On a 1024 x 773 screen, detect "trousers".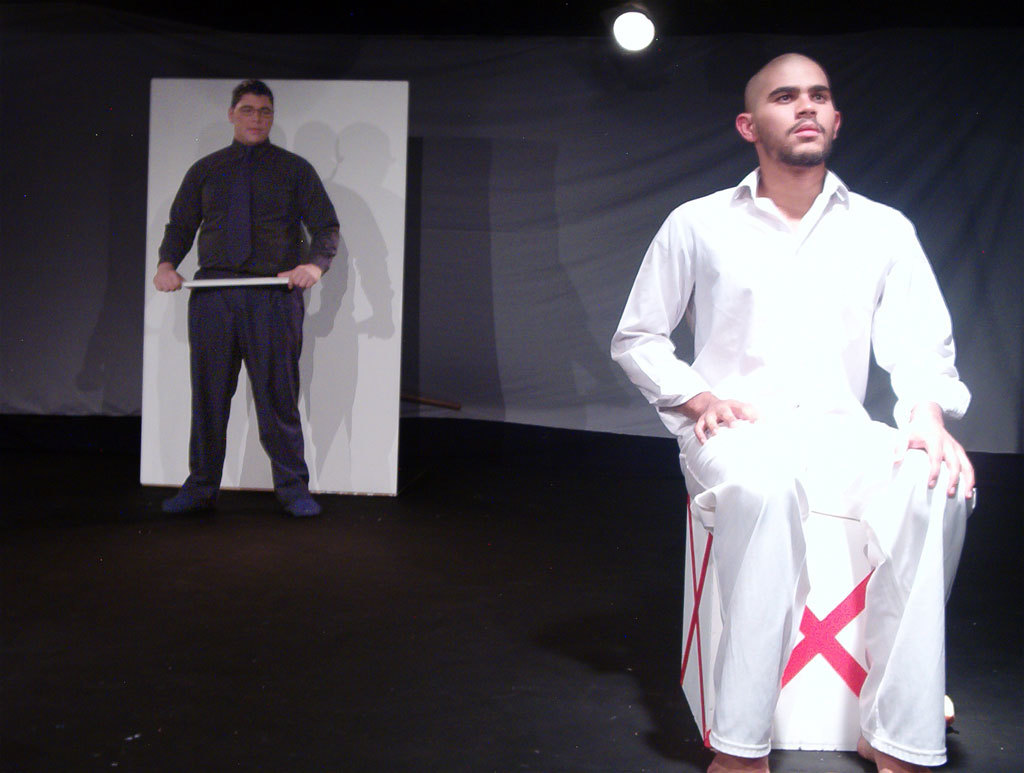
locate(680, 410, 984, 772).
